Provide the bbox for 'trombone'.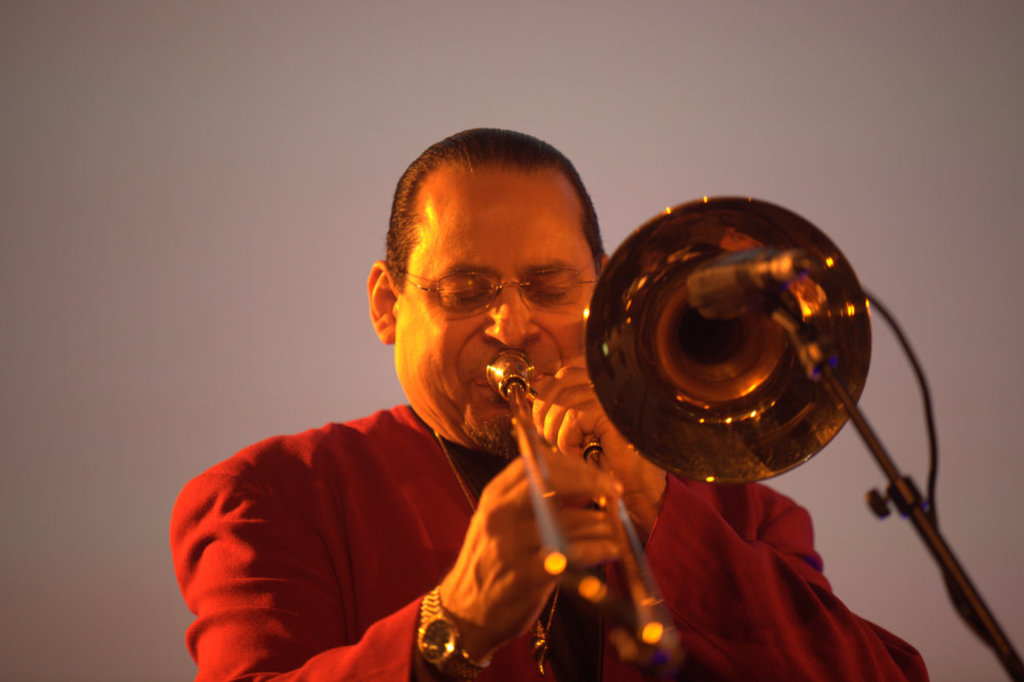
484/196/873/676.
